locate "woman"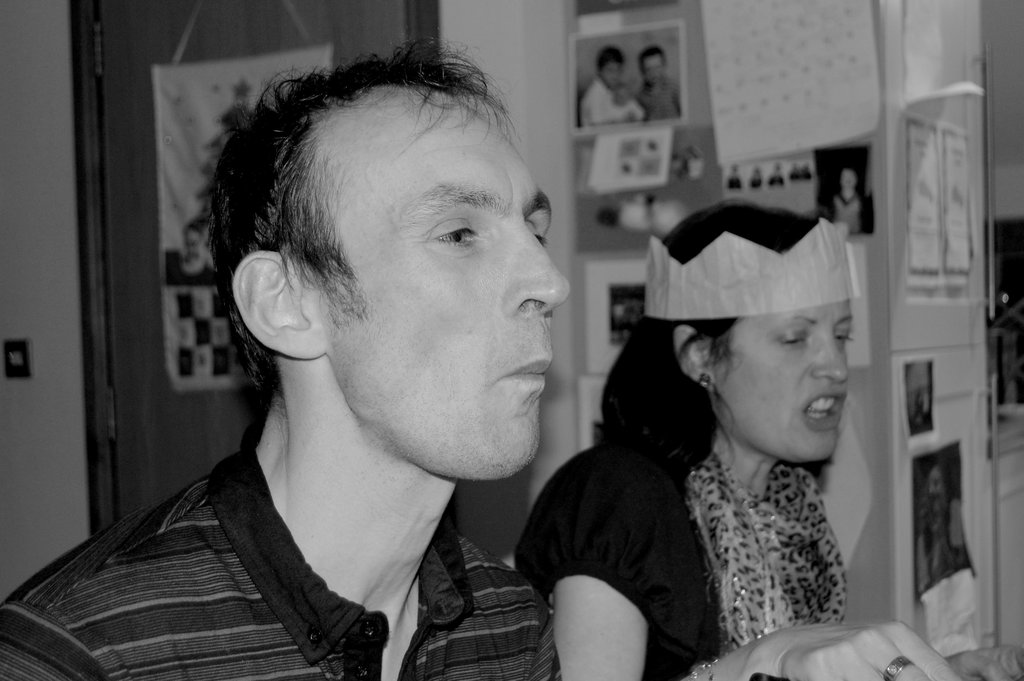
bbox(501, 170, 893, 677)
